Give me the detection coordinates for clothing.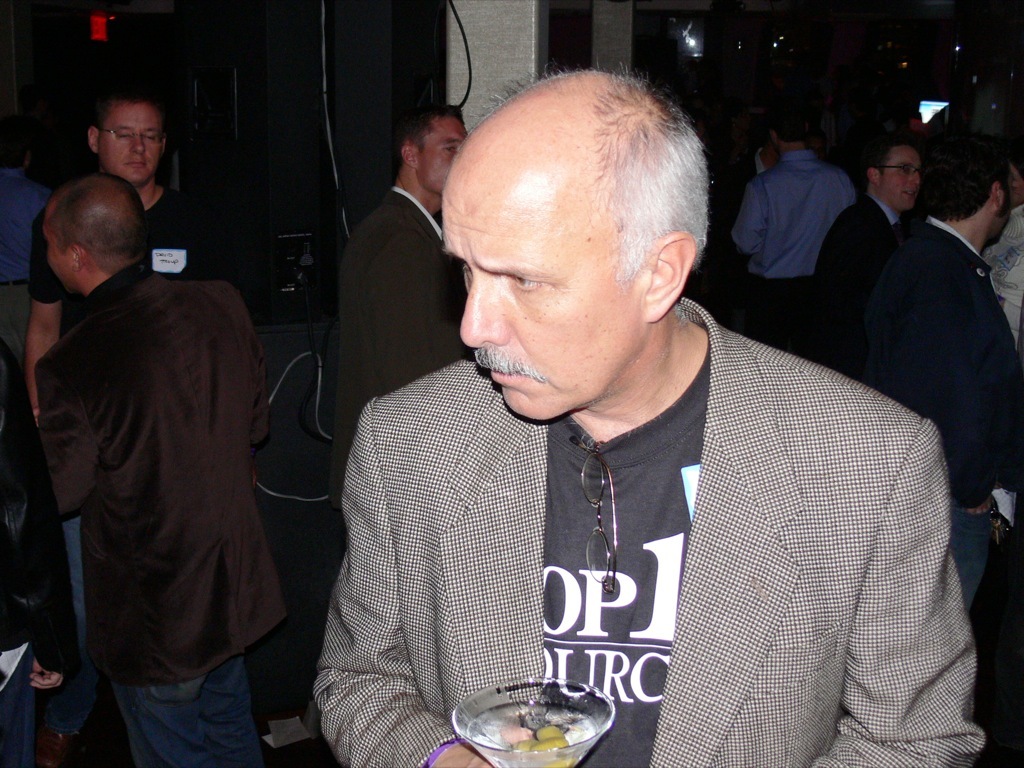
(left=0, top=173, right=50, bottom=369).
